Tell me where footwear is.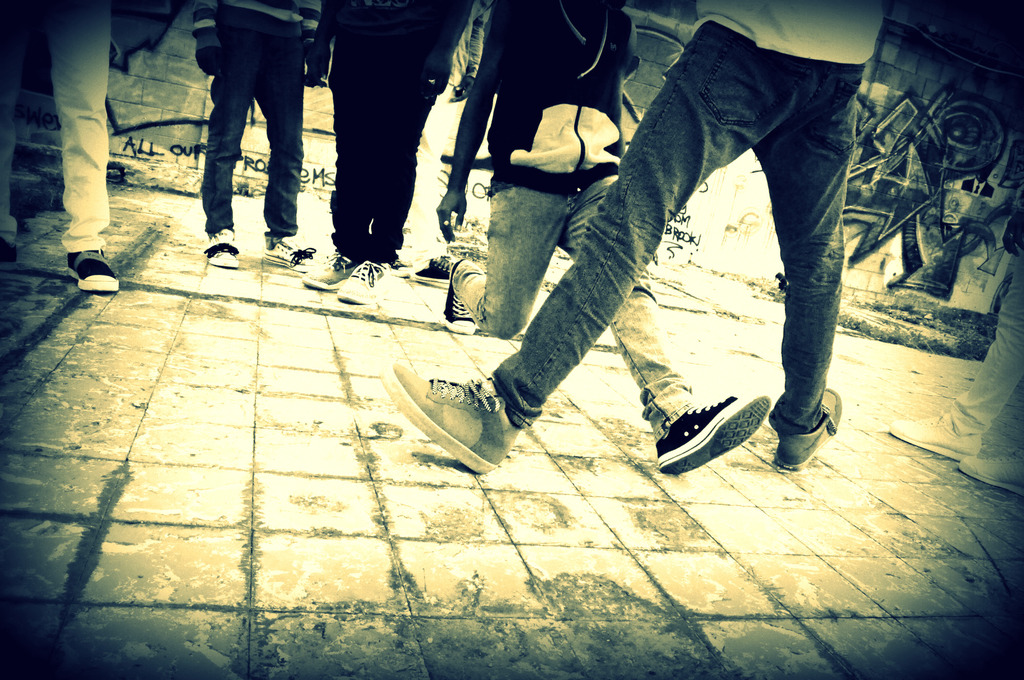
footwear is at x1=339 y1=258 x2=395 y2=304.
